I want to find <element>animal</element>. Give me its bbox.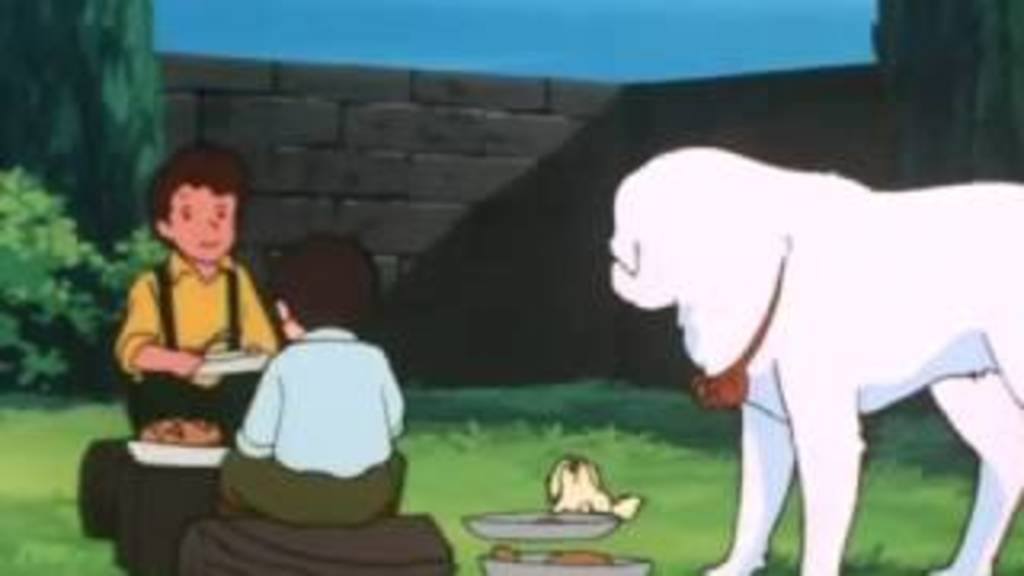
Rect(608, 144, 1021, 573).
